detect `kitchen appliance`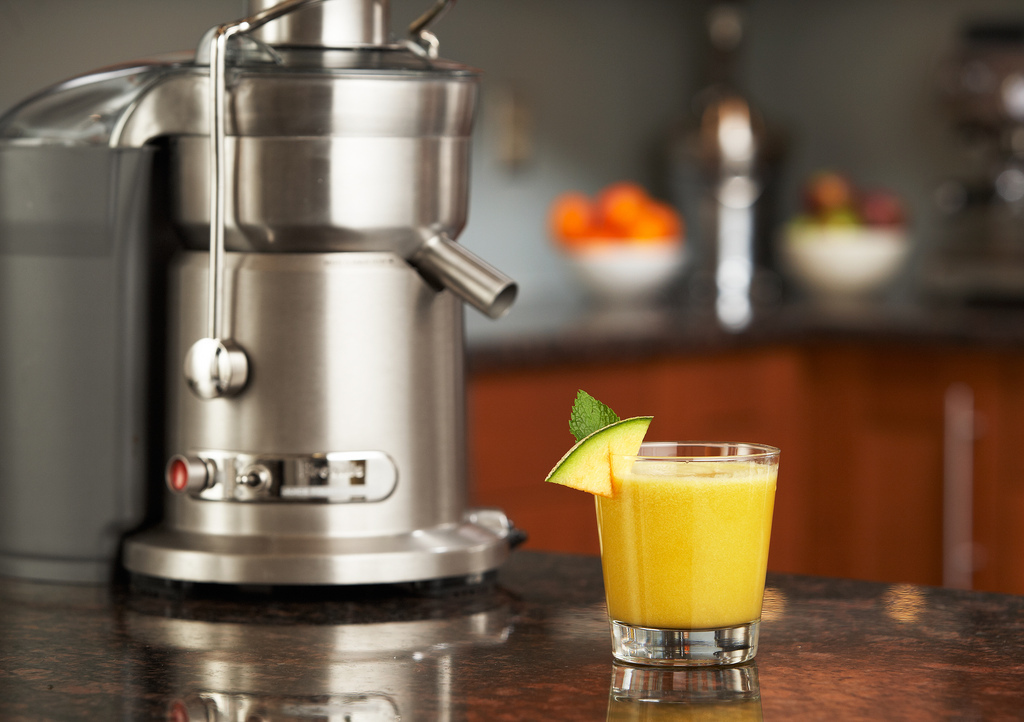
pyautogui.locateOnScreen(950, 24, 1023, 269)
